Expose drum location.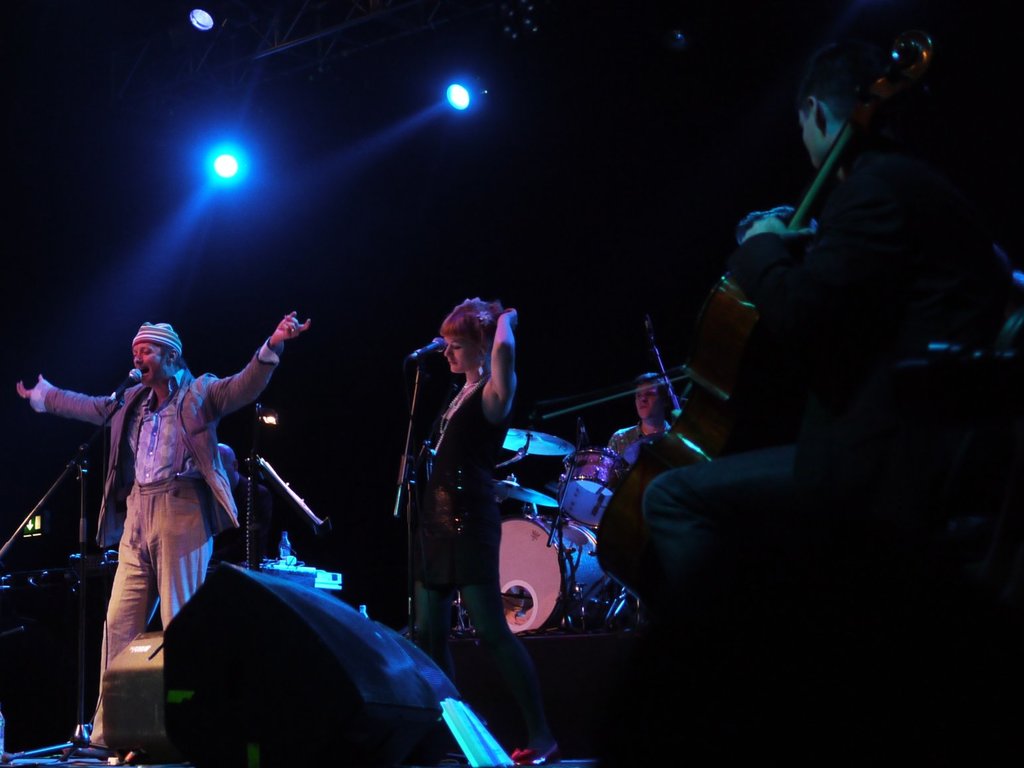
Exposed at [left=490, top=519, right=621, bottom=639].
